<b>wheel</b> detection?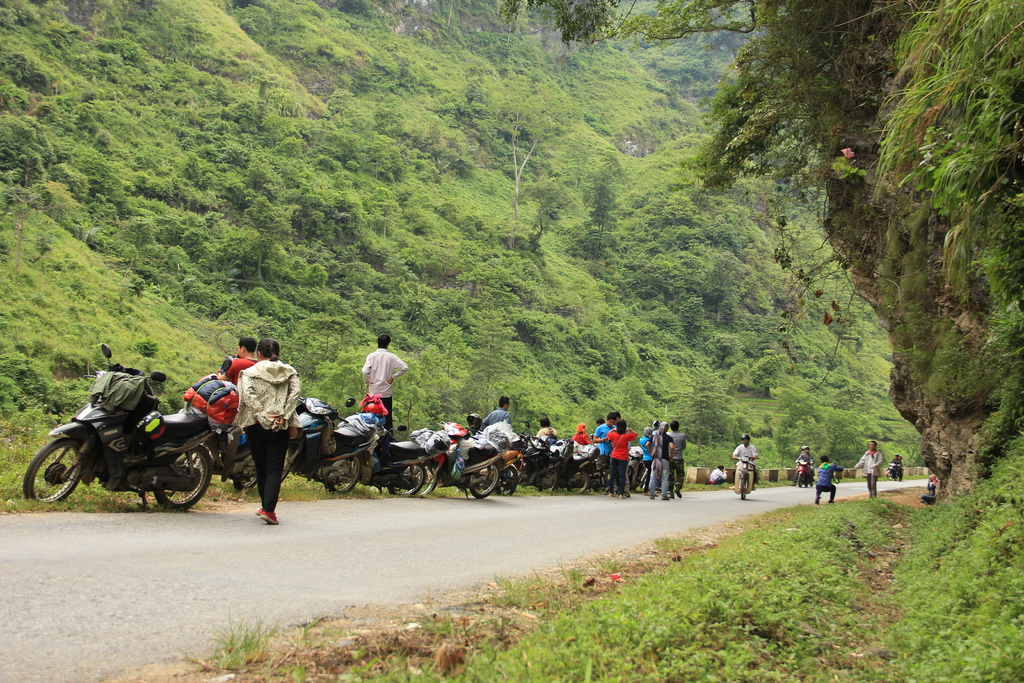
crop(497, 467, 515, 496)
